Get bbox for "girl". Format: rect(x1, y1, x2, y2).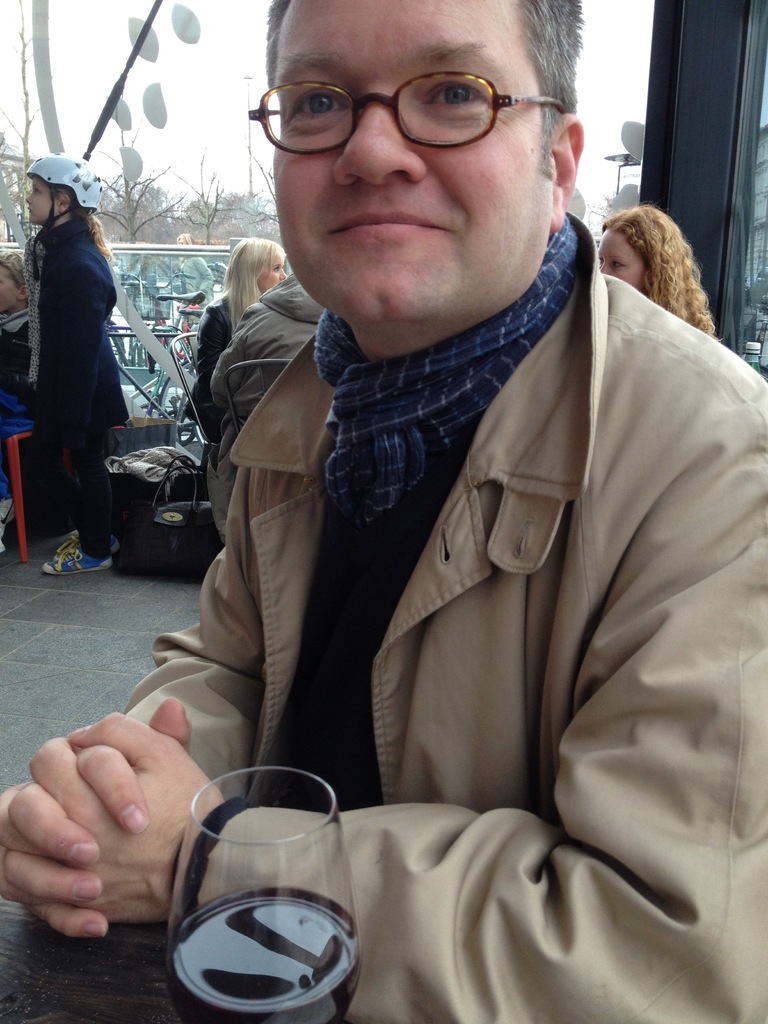
rect(591, 204, 716, 342).
